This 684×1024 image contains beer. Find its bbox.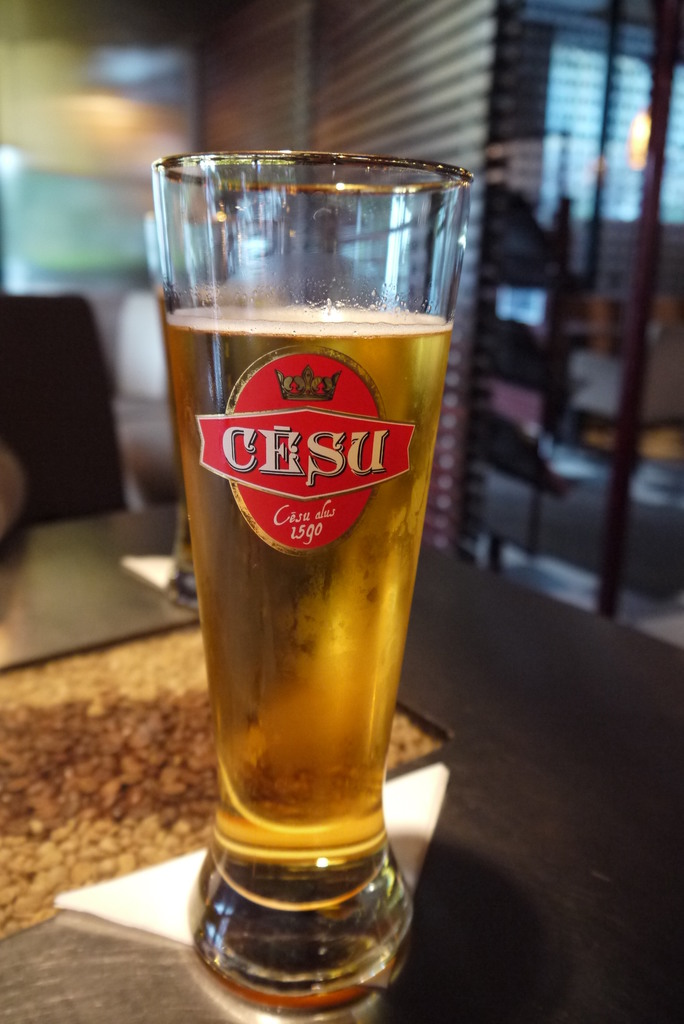
(left=166, top=307, right=450, bottom=1011).
